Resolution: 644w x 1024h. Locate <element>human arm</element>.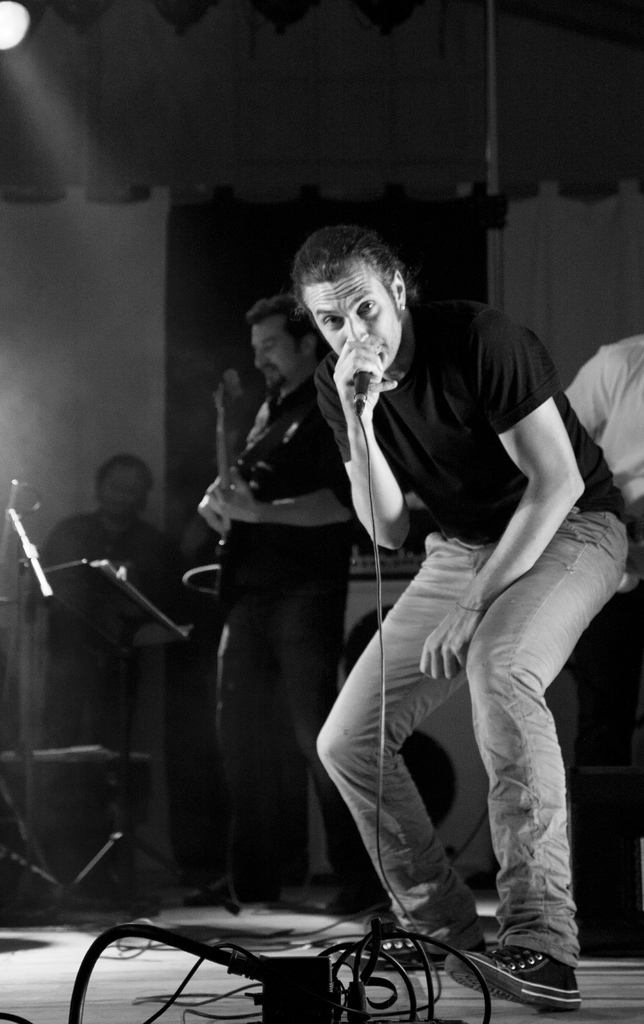
[x1=450, y1=366, x2=581, y2=676].
